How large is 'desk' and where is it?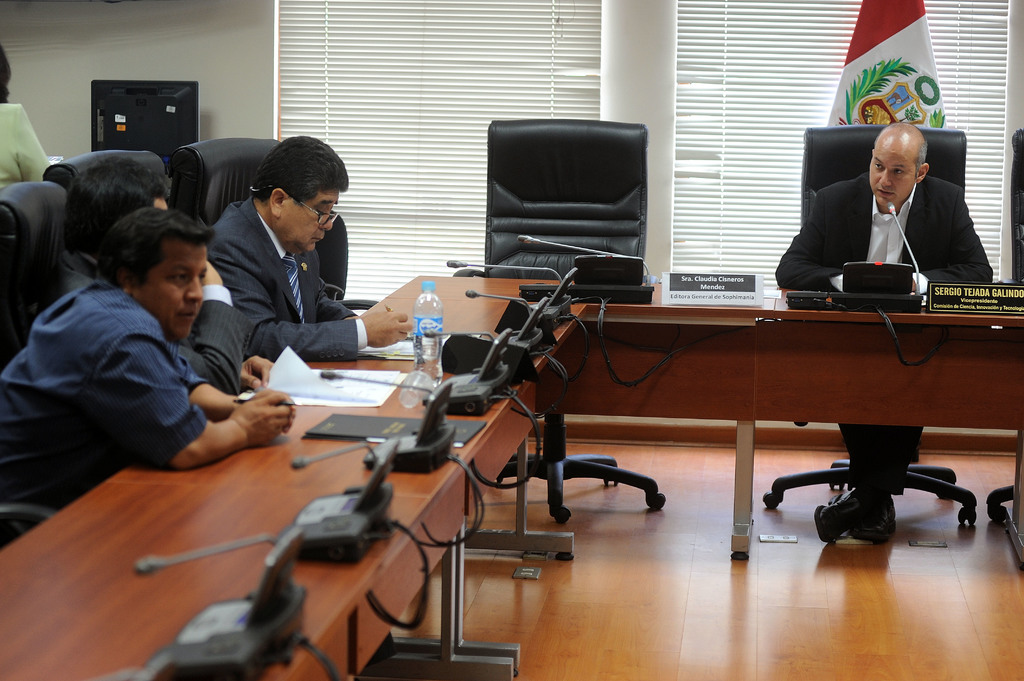
Bounding box: l=0, t=277, r=1023, b=680.
